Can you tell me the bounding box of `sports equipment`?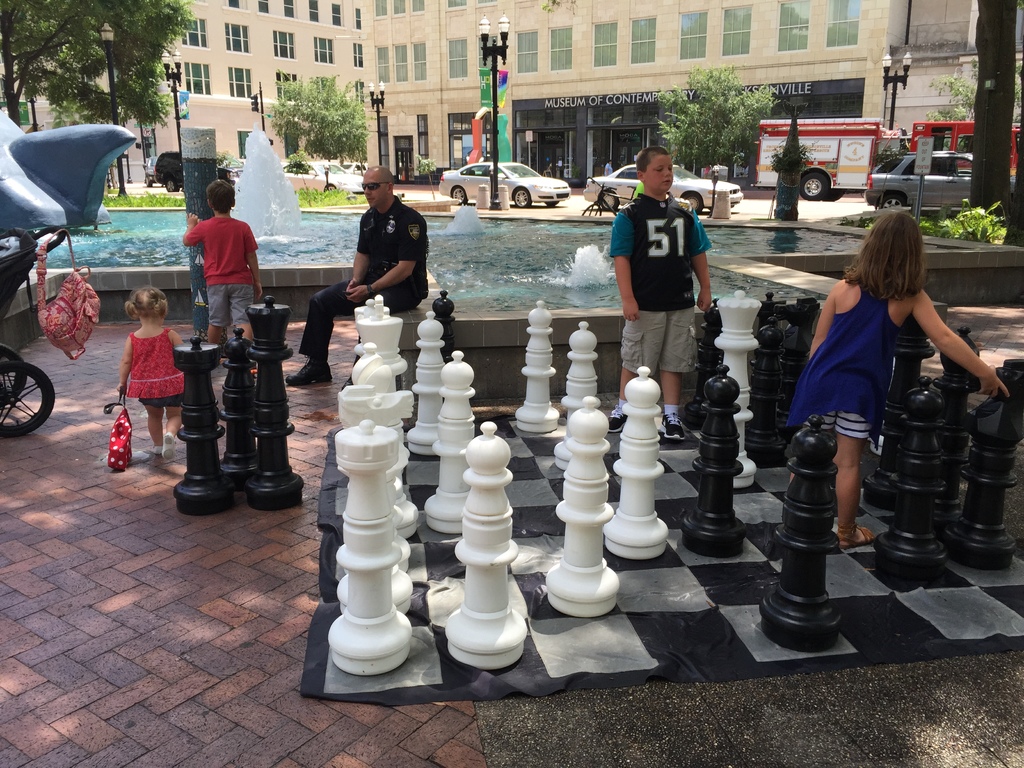
<bbox>296, 412, 1023, 700</bbox>.
